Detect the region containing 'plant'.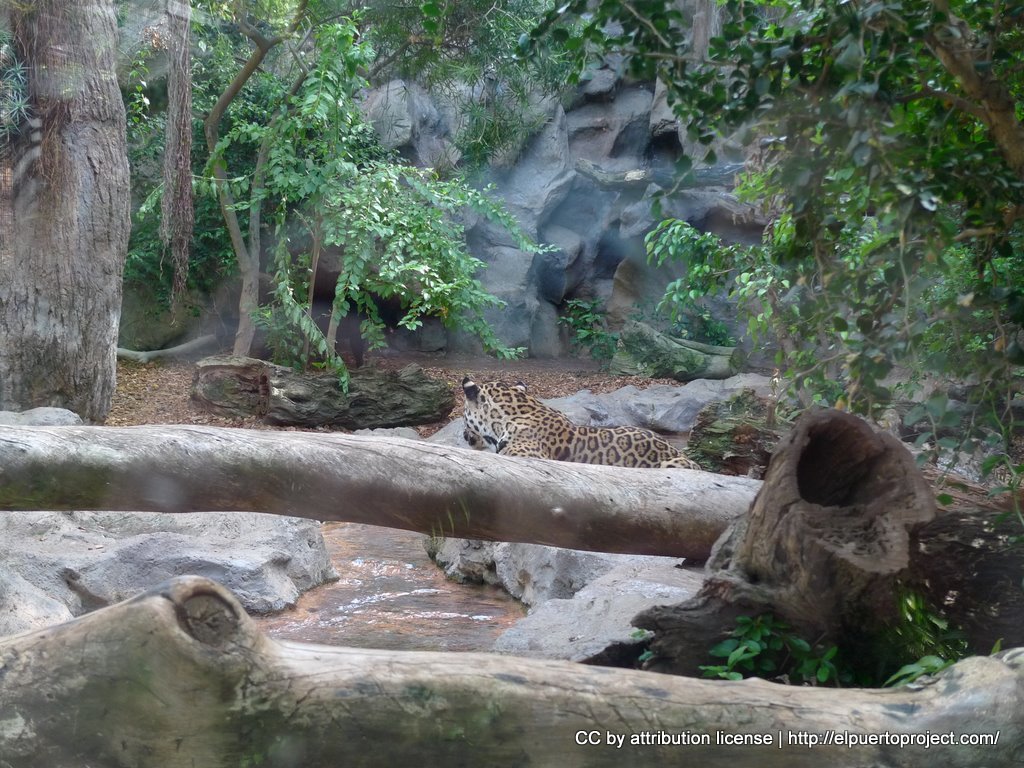
bbox=[703, 615, 850, 691].
